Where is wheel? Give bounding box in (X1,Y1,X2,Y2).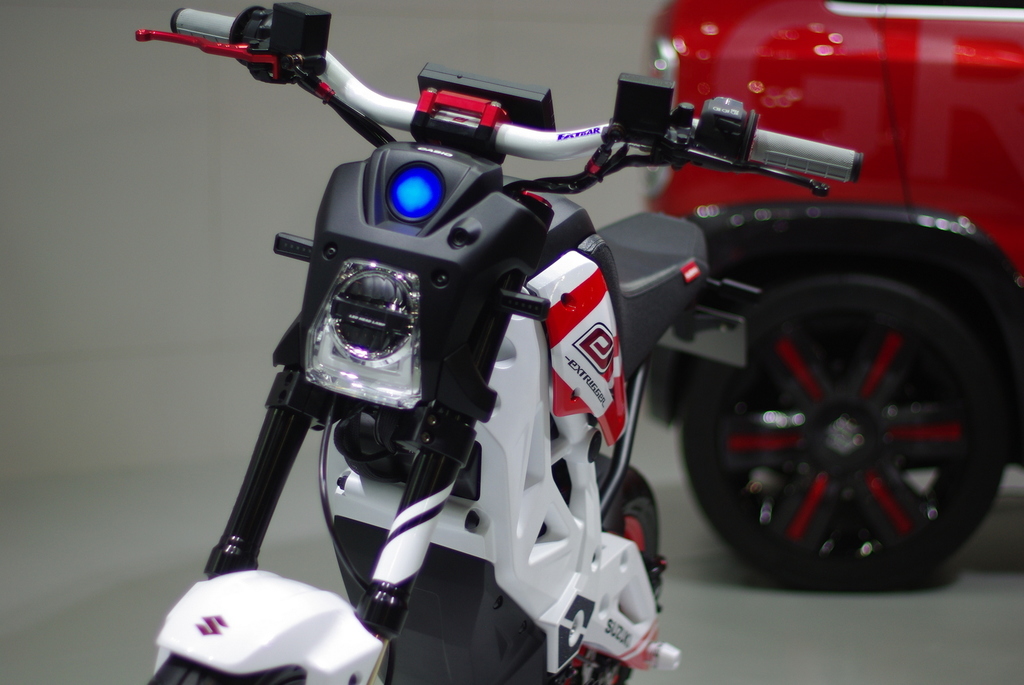
(145,654,304,684).
